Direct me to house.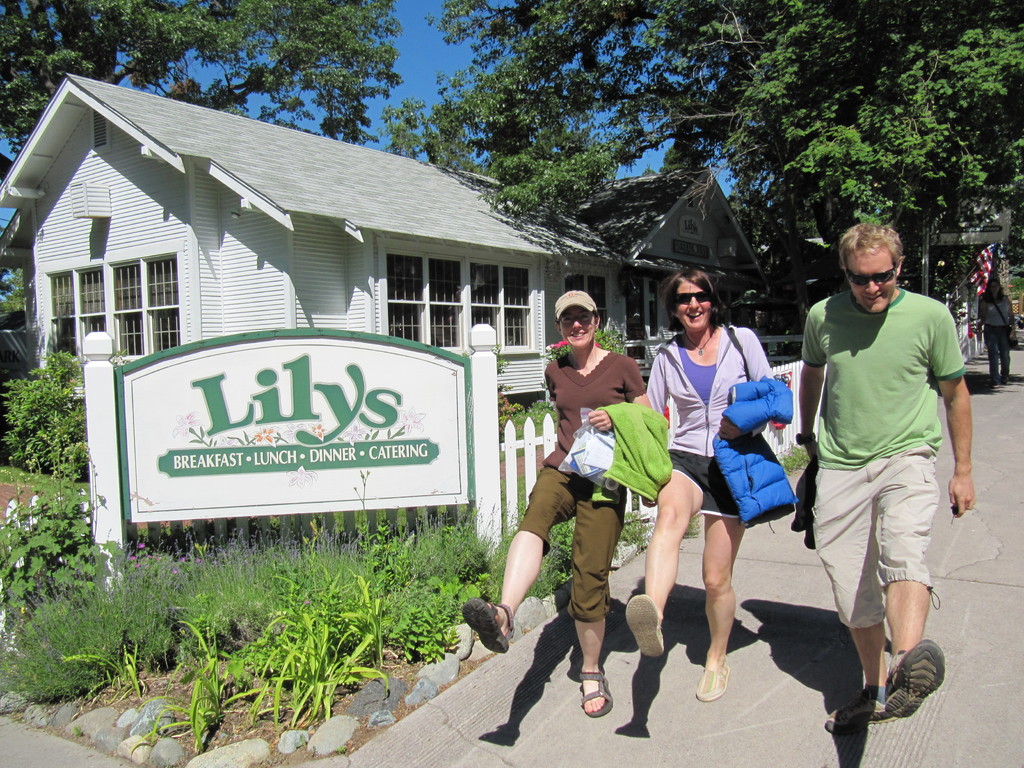
Direction: 1:65:632:577.
